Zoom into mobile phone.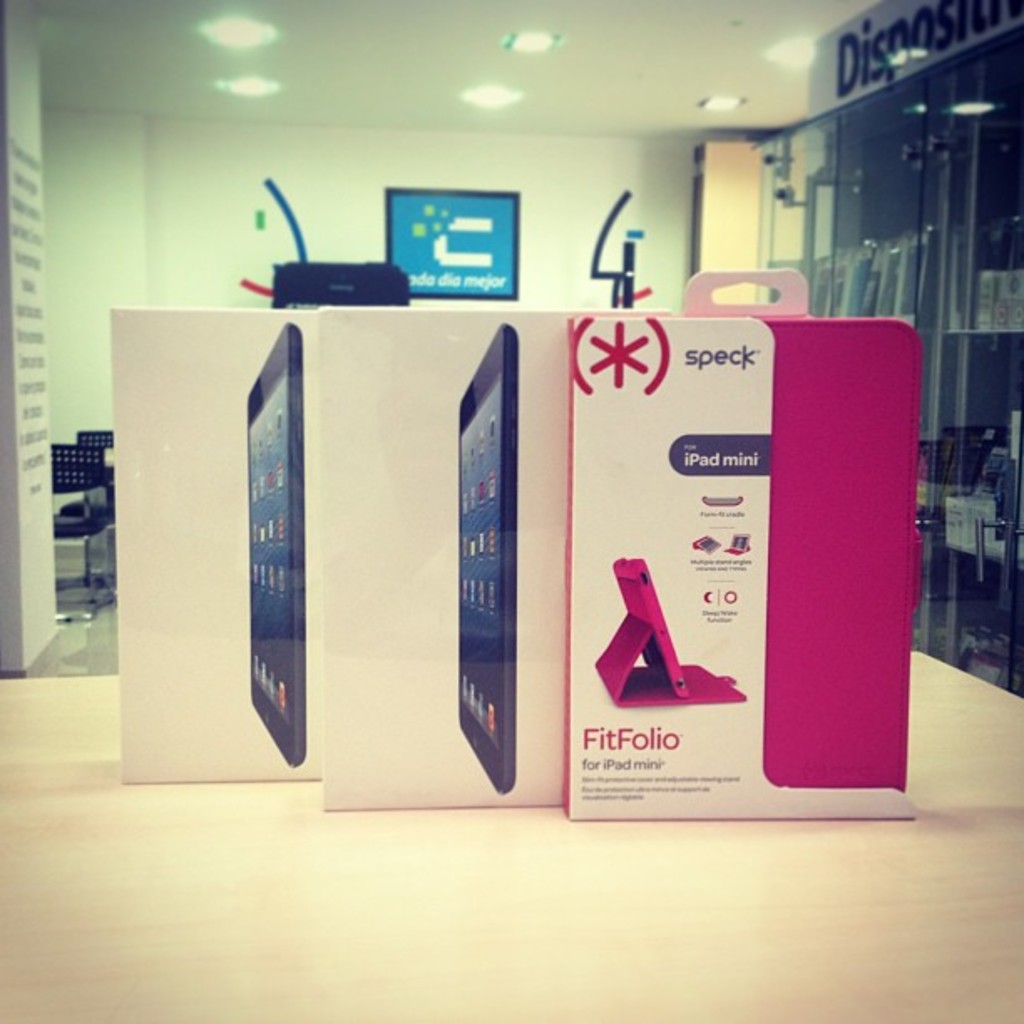
Zoom target: 239:323:315:765.
